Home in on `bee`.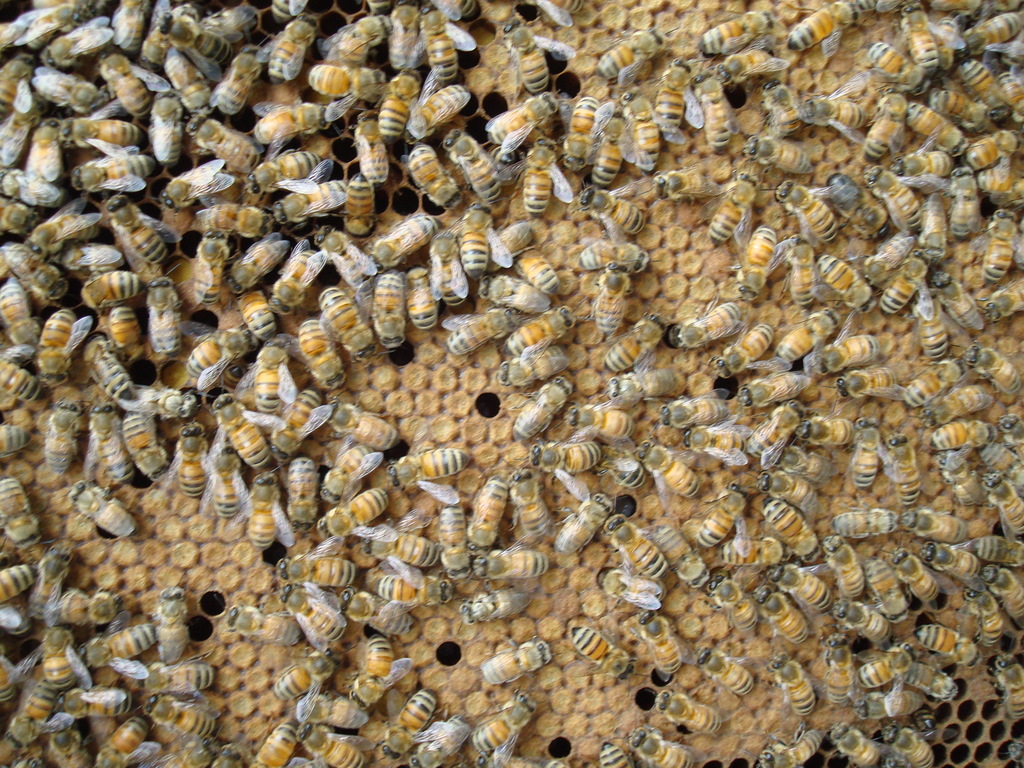
Homed in at (869, 42, 932, 89).
